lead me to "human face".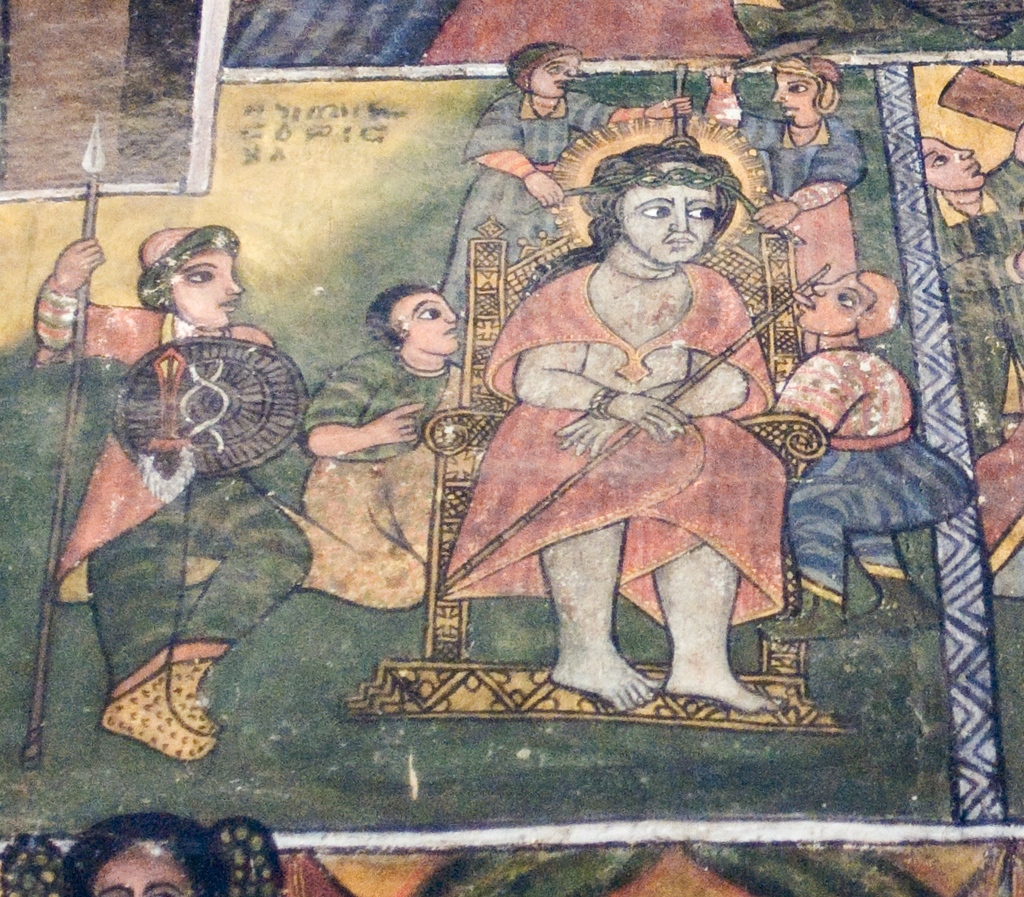
Lead to pyautogui.locateOnScreen(174, 242, 245, 325).
